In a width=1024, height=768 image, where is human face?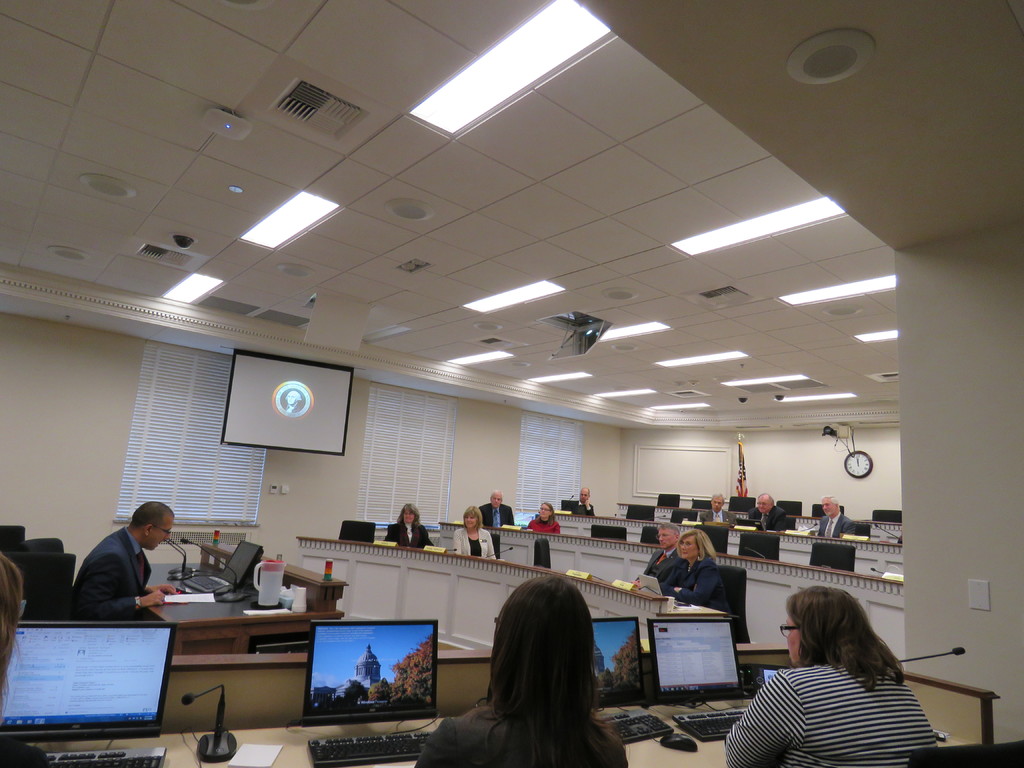
<bbox>463, 514, 476, 531</bbox>.
